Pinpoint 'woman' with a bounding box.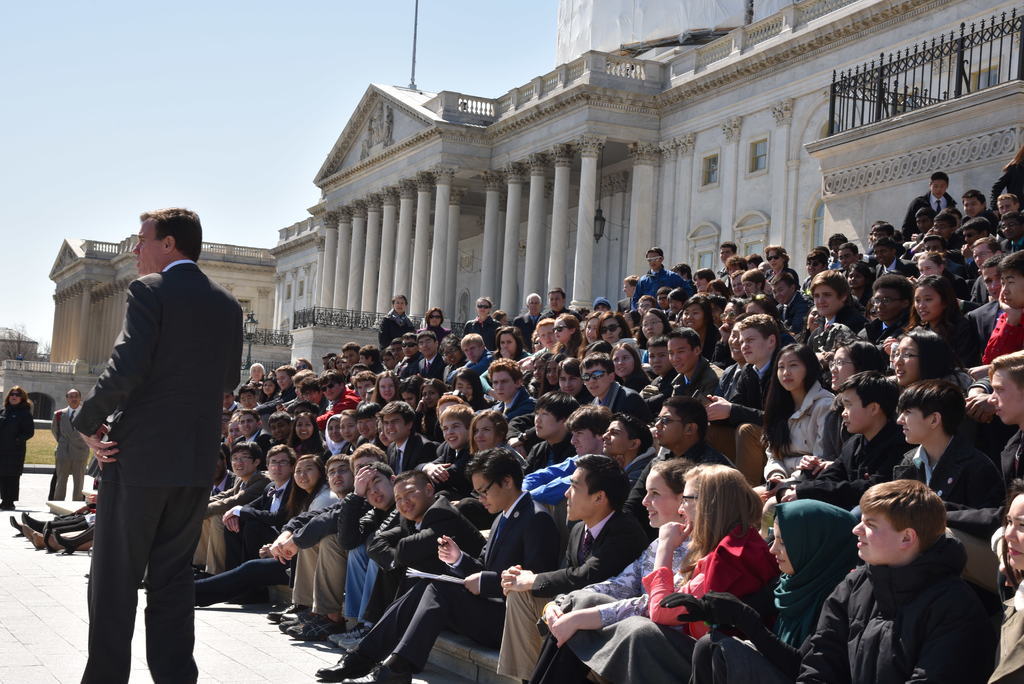
{"left": 987, "top": 484, "right": 1023, "bottom": 683}.
